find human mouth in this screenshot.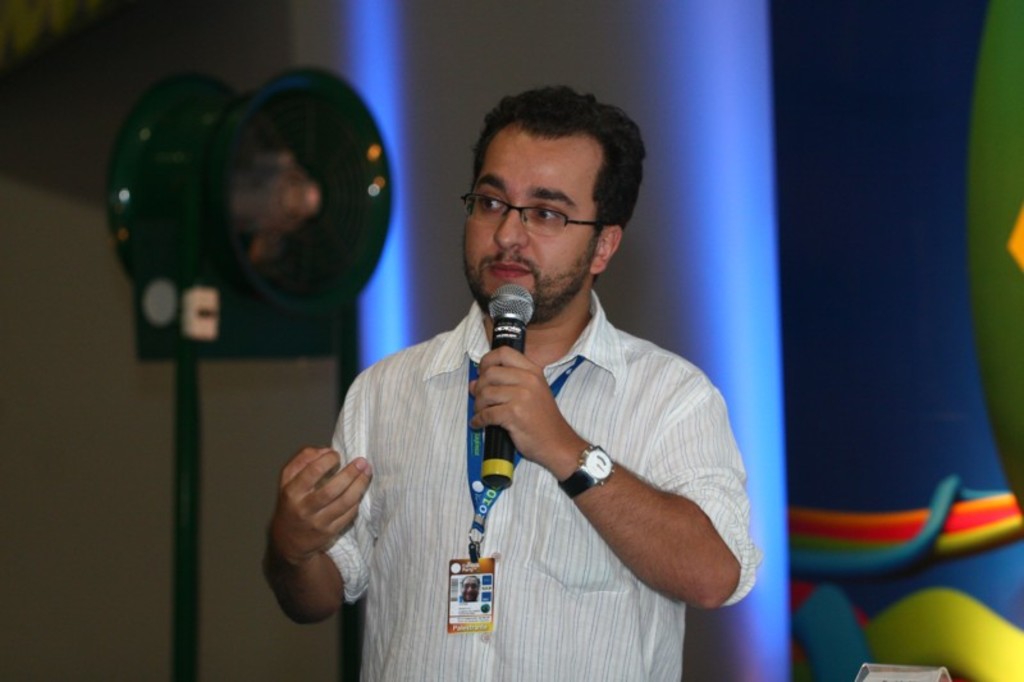
The bounding box for human mouth is <box>493,261,527,279</box>.
